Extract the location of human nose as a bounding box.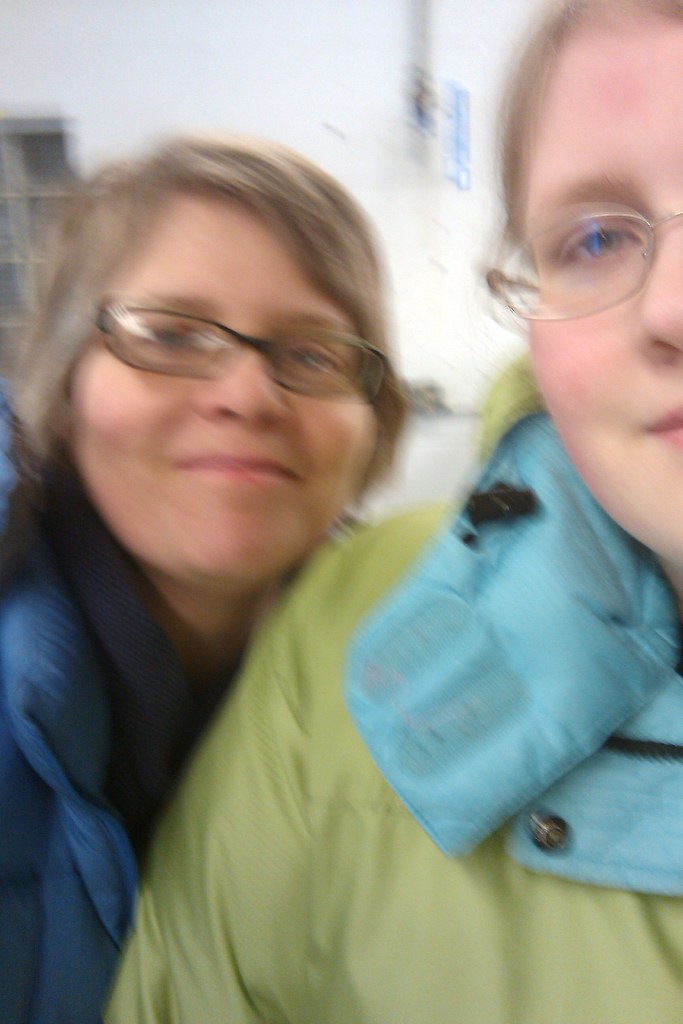
bbox(190, 326, 281, 428).
